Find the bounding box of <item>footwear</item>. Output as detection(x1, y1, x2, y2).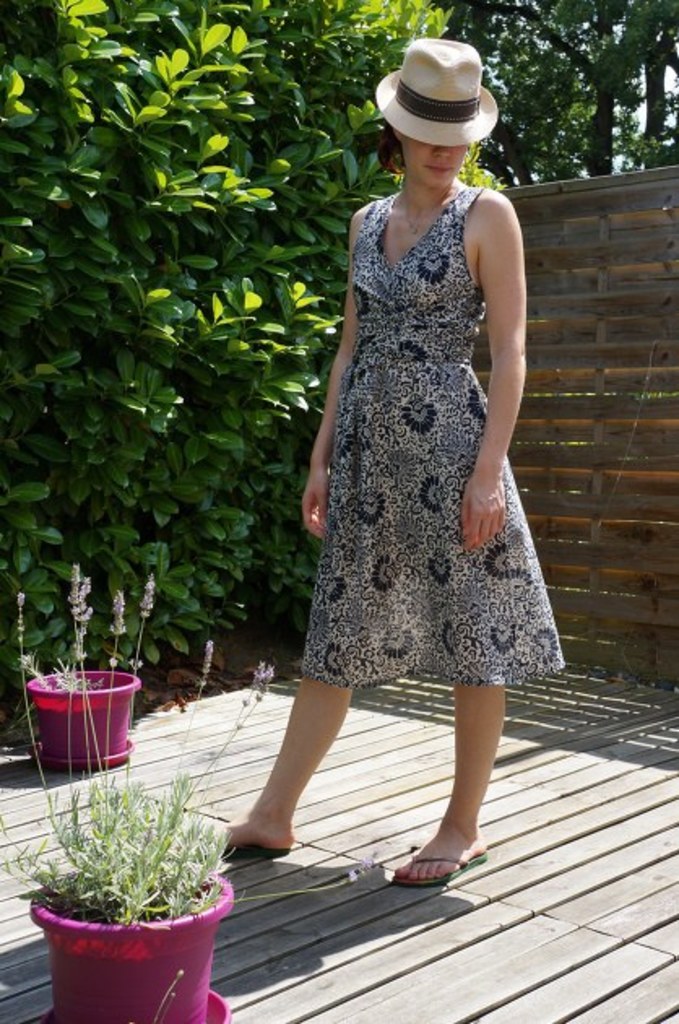
detection(218, 842, 286, 850).
